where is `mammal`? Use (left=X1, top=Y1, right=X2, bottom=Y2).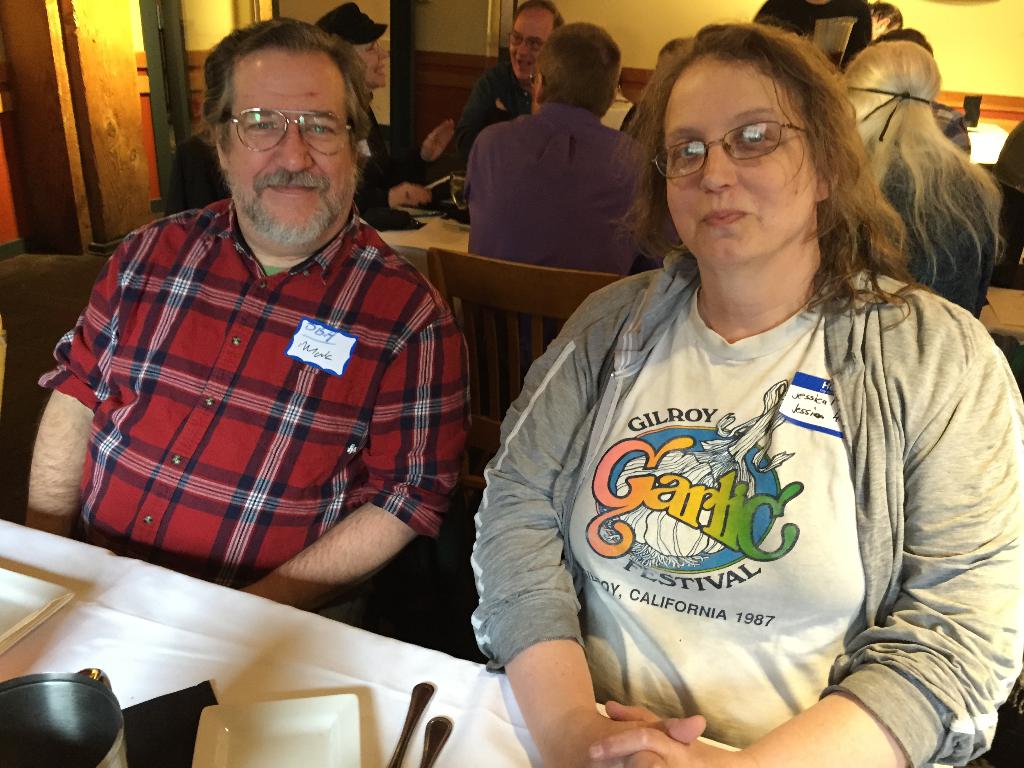
(left=988, top=114, right=1023, bottom=291).
